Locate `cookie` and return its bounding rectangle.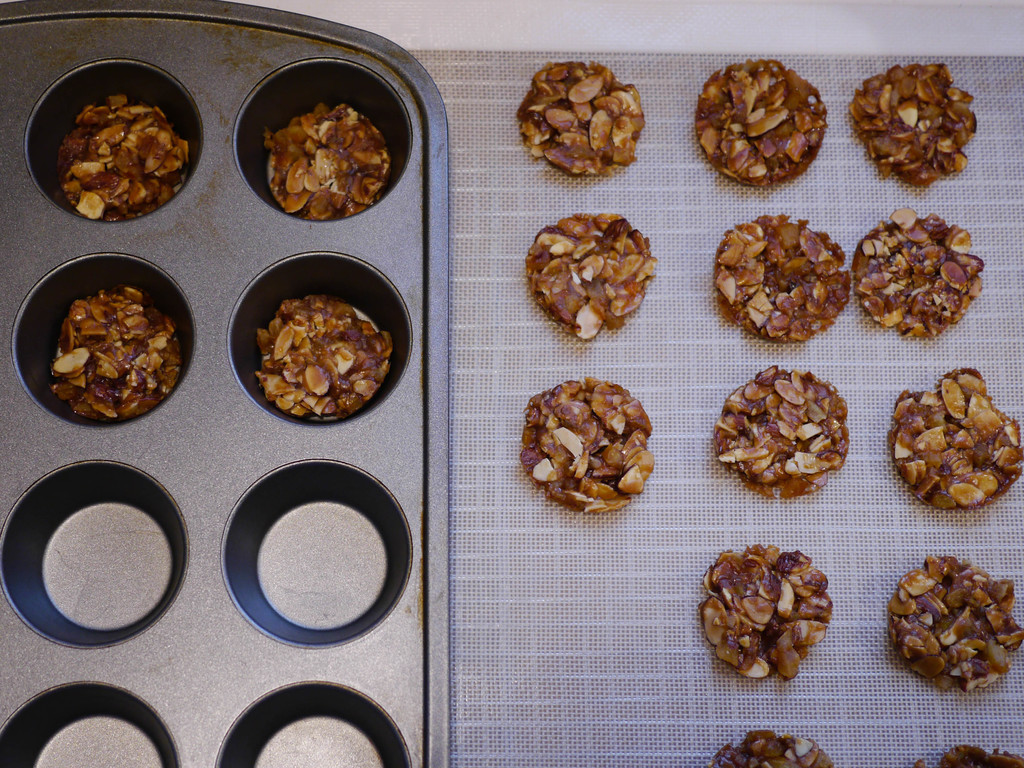
Rect(47, 284, 183, 422).
